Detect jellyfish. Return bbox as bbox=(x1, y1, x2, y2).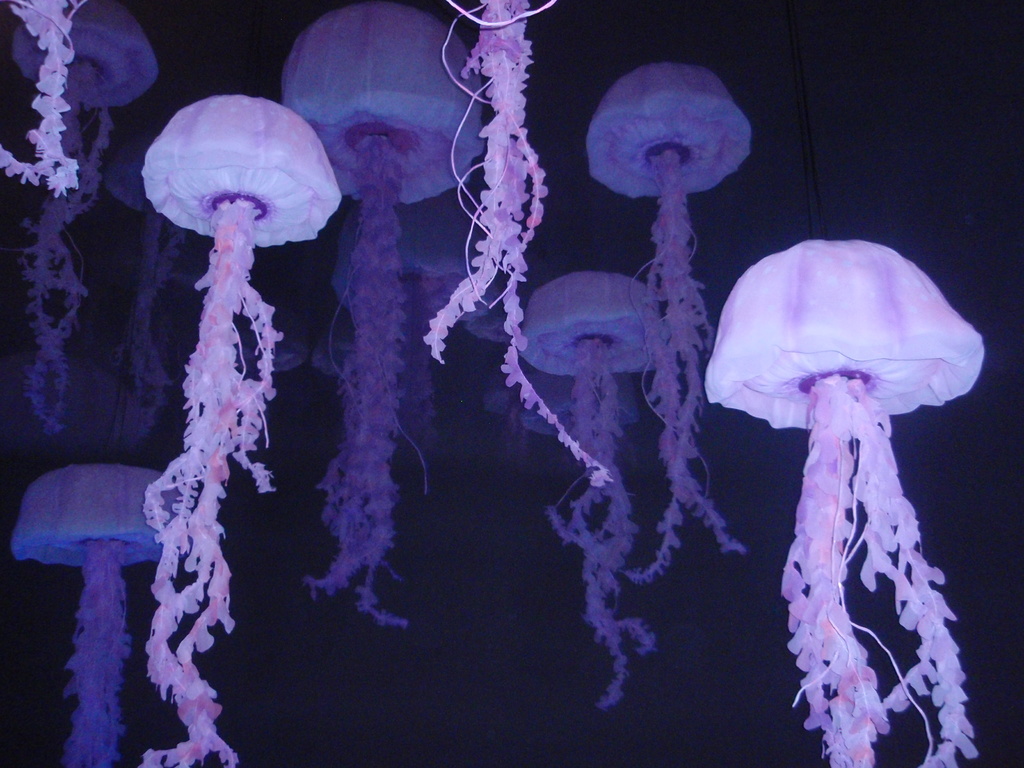
bbox=(11, 461, 191, 765).
